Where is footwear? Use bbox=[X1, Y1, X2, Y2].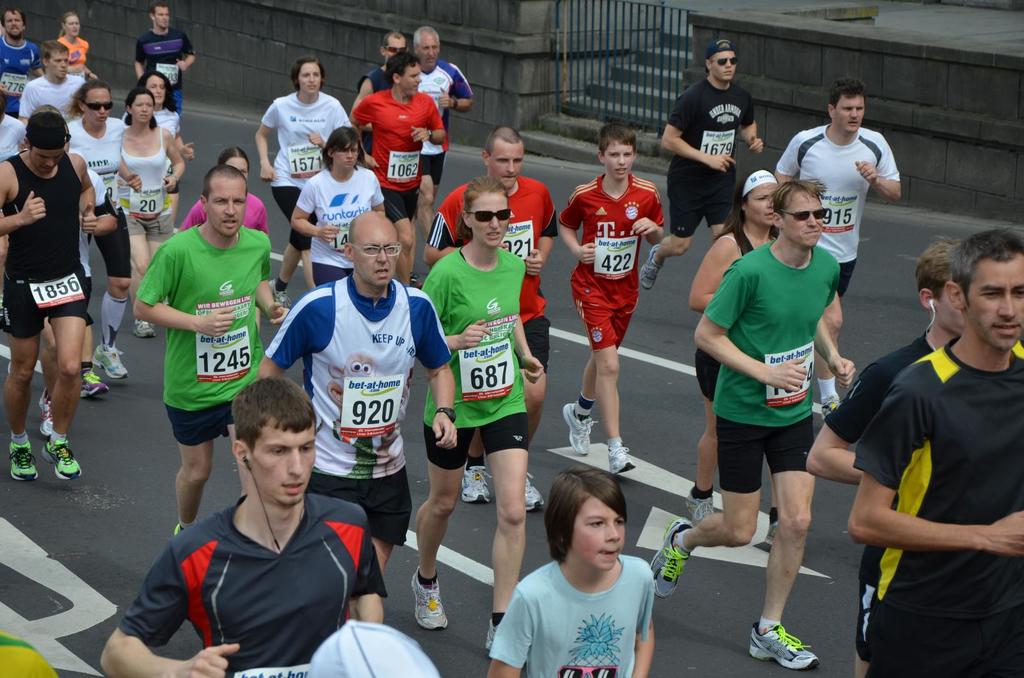
bbox=[688, 488, 709, 522].
